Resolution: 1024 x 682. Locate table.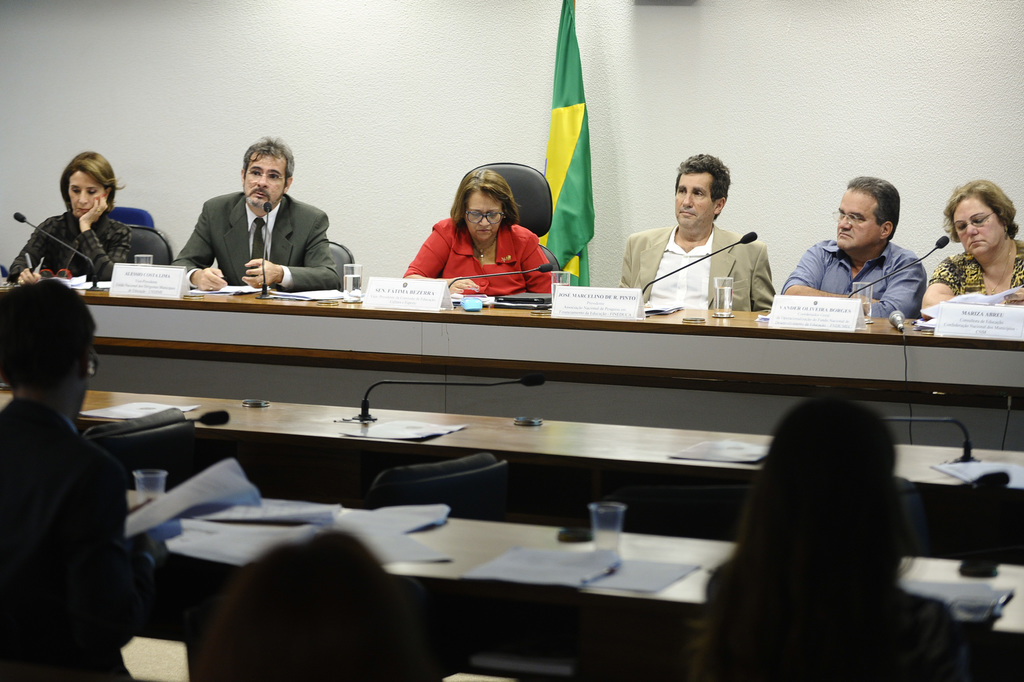
l=109, t=478, r=1023, b=681.
